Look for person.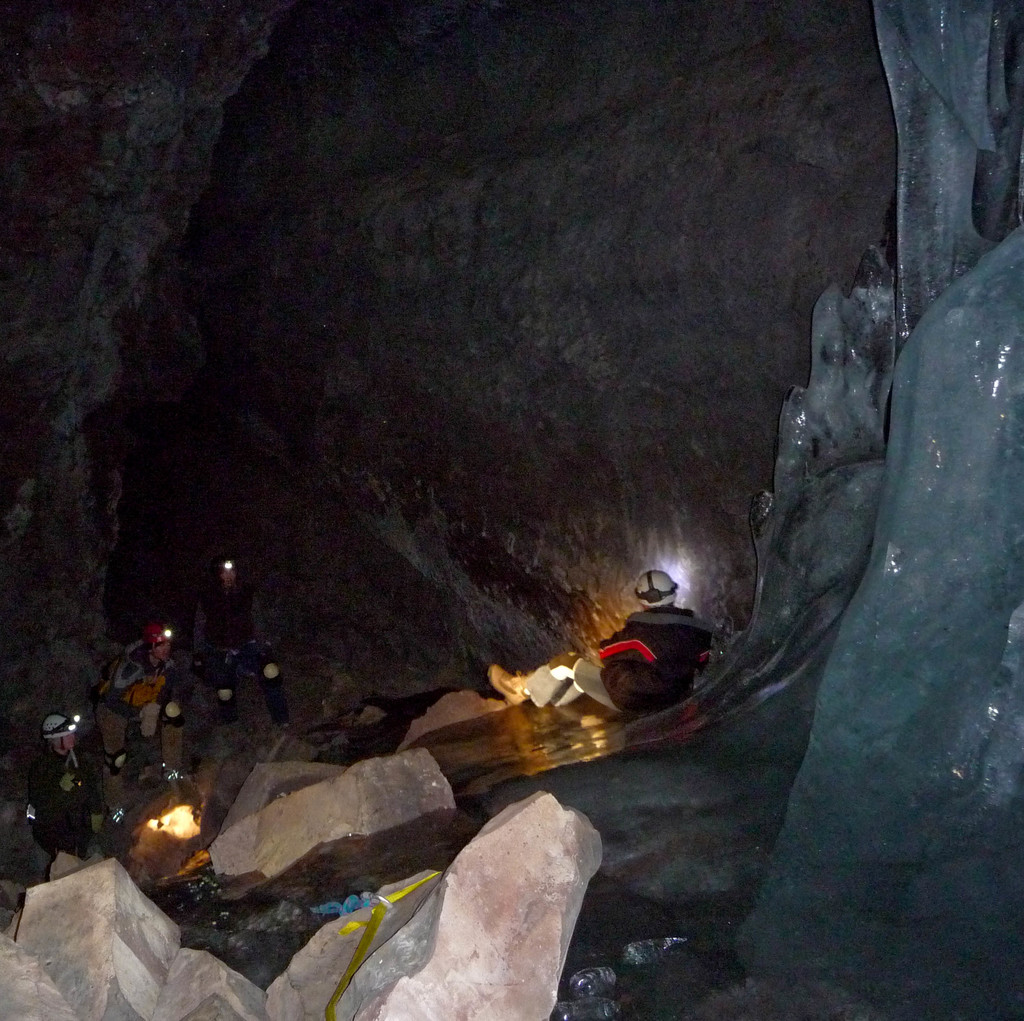
Found: (left=490, top=549, right=740, bottom=759).
